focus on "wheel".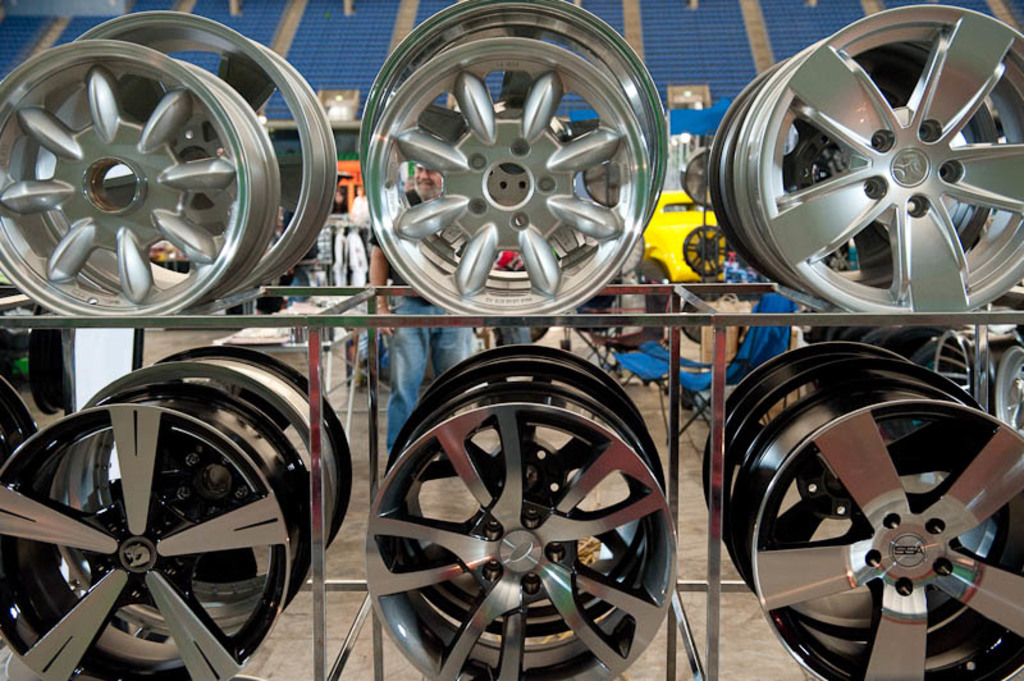
Focused at bbox=(380, 348, 669, 635).
